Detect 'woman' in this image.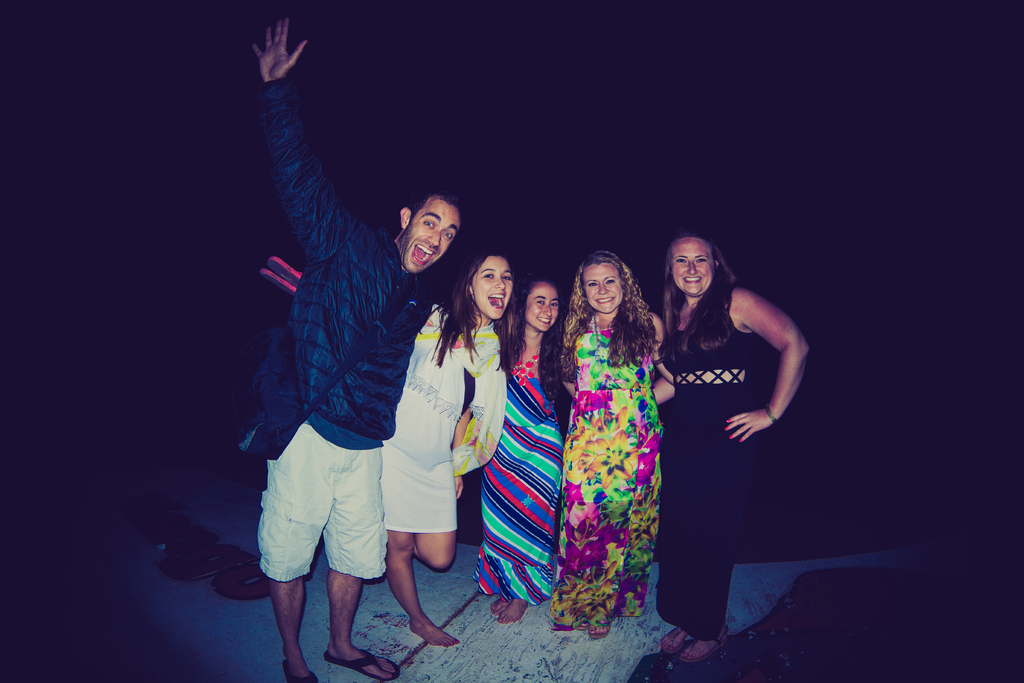
Detection: {"x1": 473, "y1": 272, "x2": 579, "y2": 633}.
